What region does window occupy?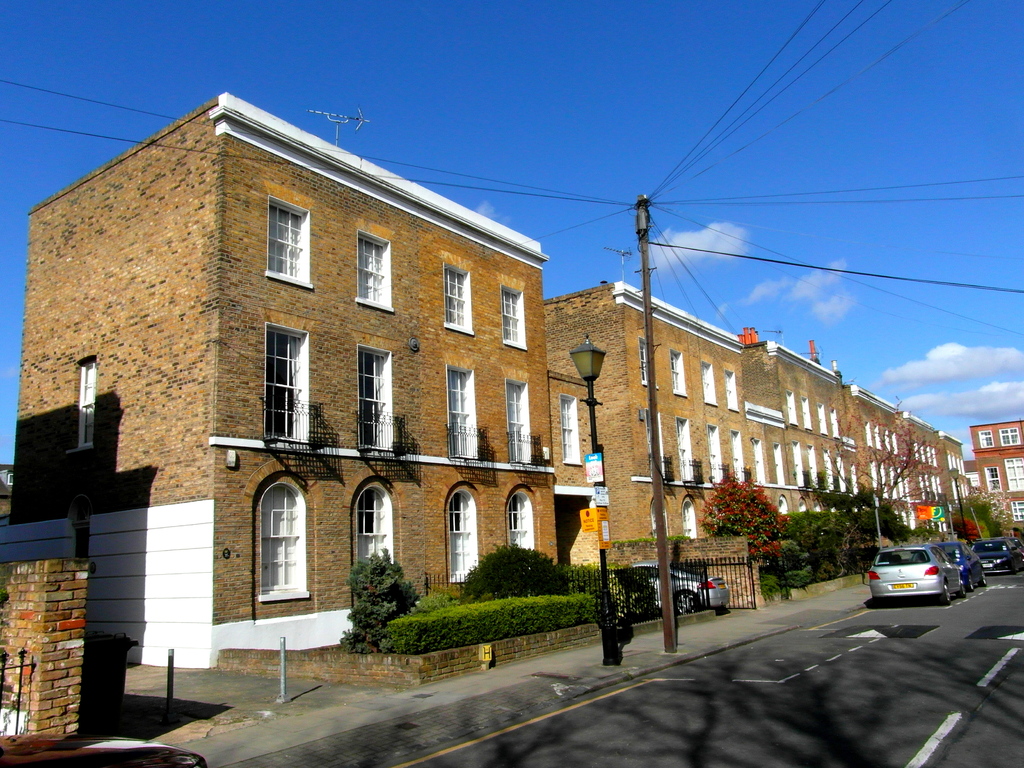
pyautogui.locateOnScreen(1011, 500, 1023, 521).
